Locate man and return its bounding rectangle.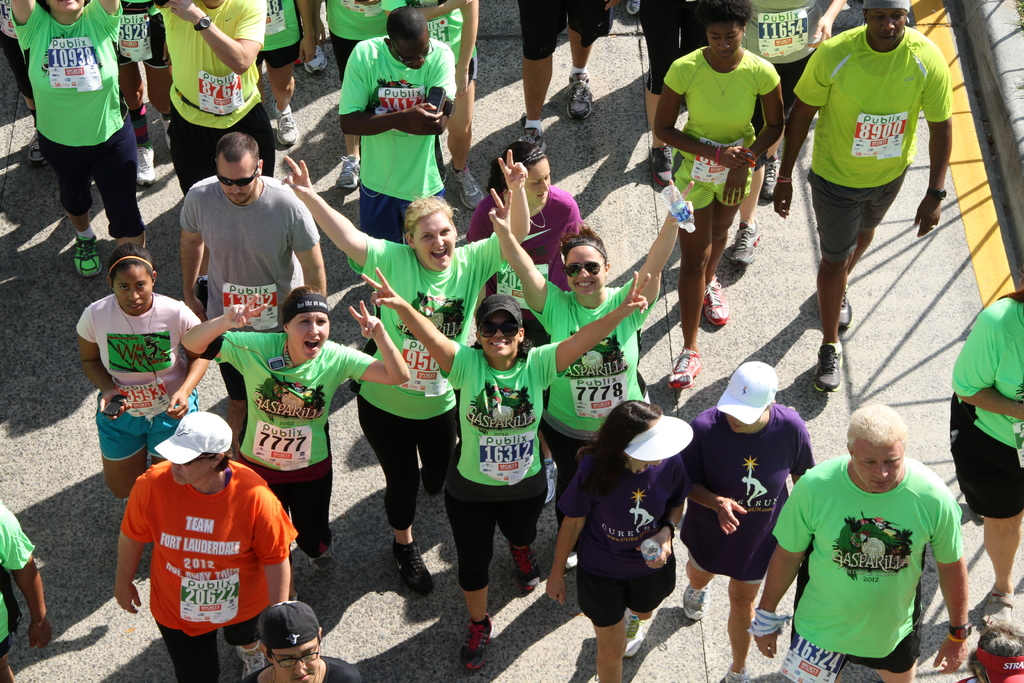
(174,125,338,450).
